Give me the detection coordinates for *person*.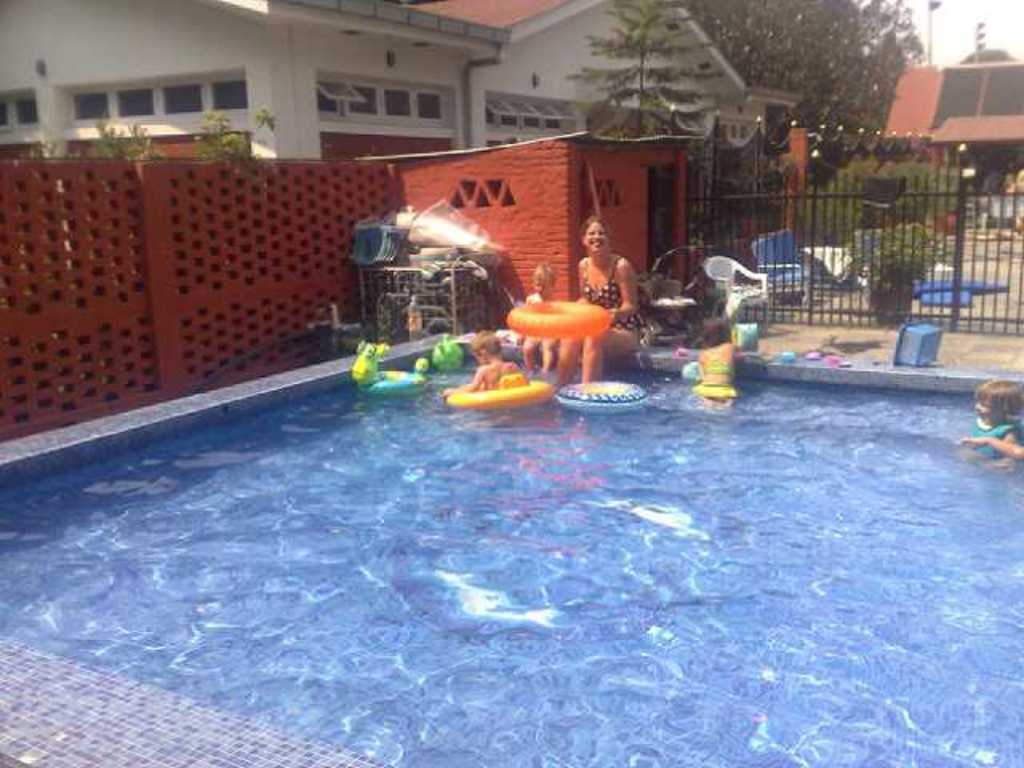
950:374:1022:469.
